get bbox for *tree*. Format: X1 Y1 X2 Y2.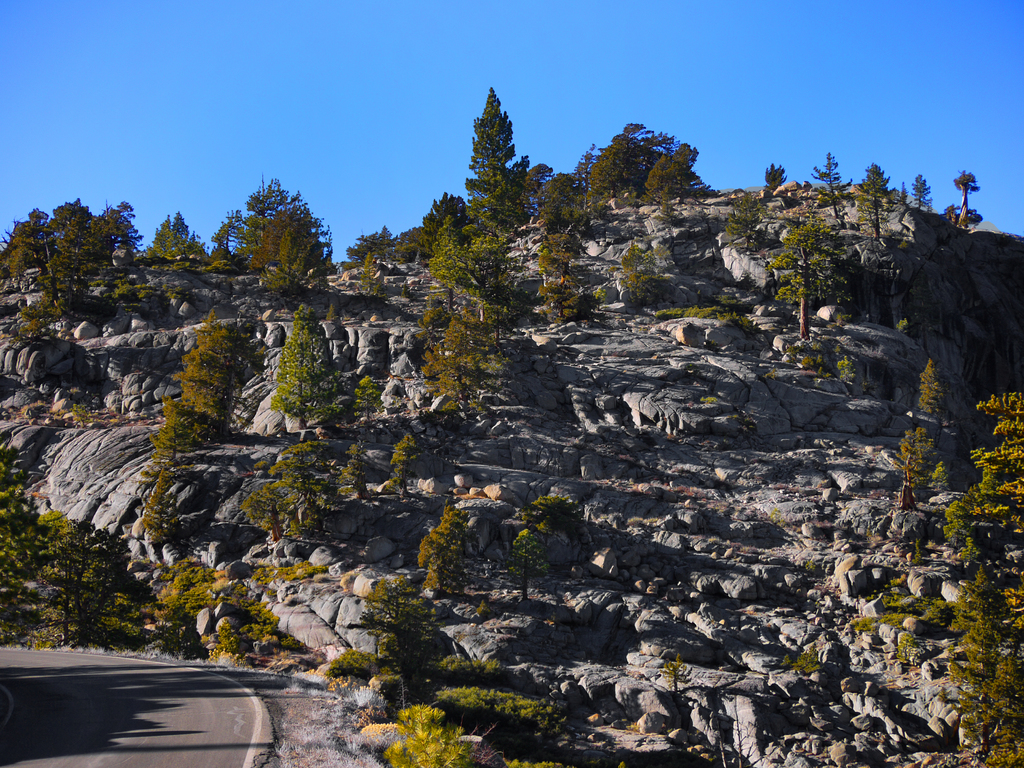
529 167 605 301.
